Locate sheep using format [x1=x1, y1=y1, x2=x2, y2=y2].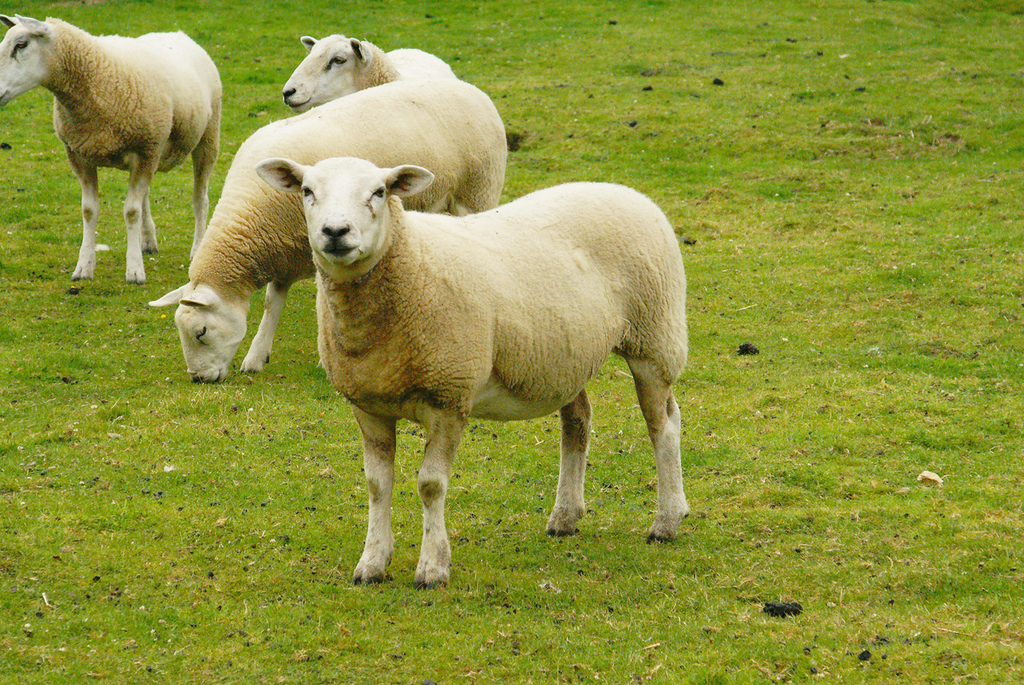
[x1=149, y1=78, x2=506, y2=384].
